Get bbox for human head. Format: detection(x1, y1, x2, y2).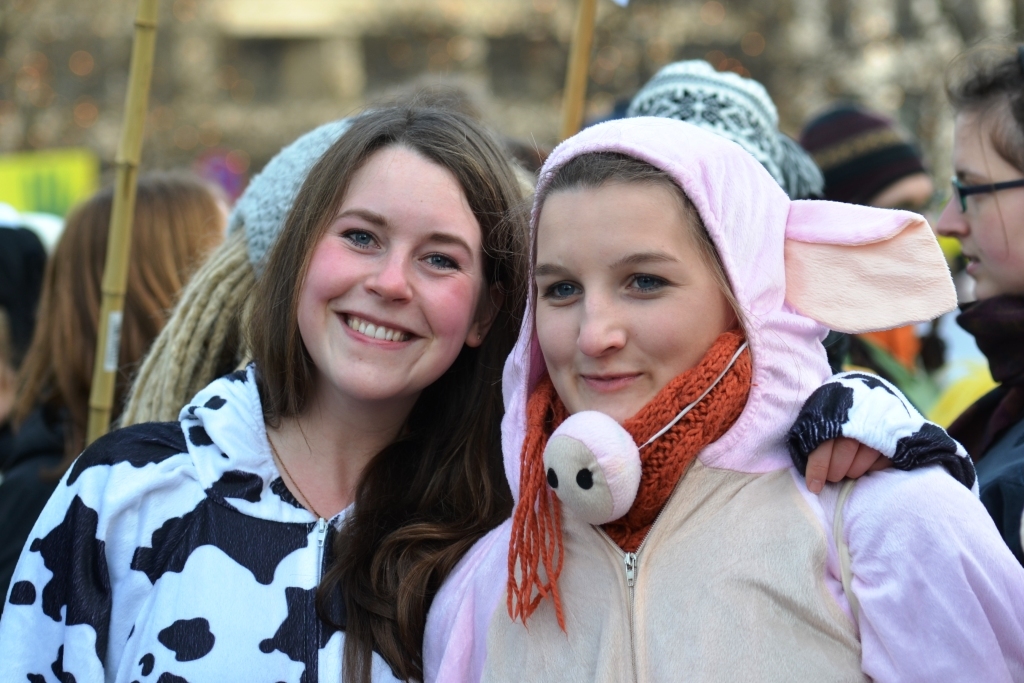
detection(611, 60, 805, 188).
